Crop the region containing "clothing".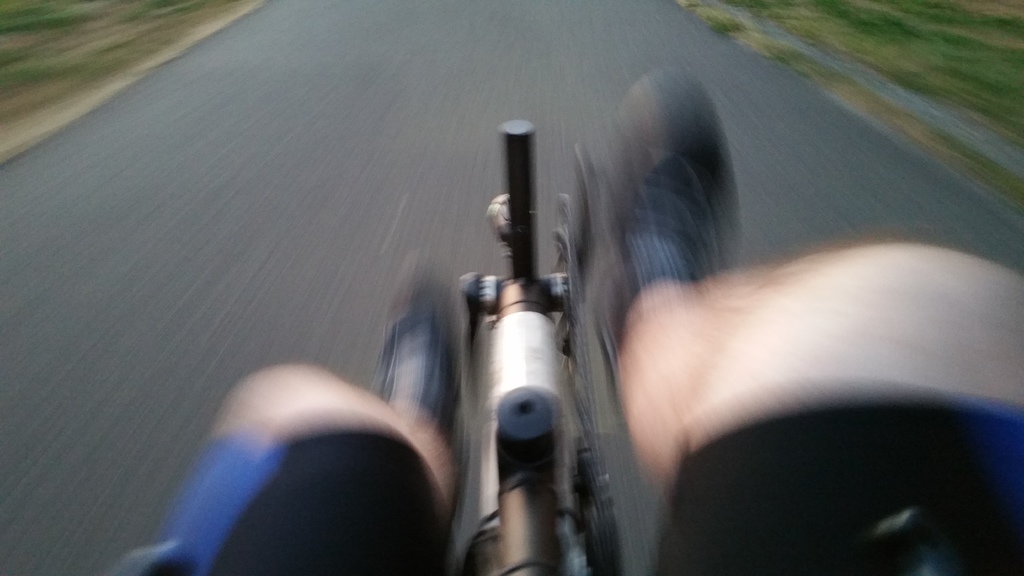
Crop region: Rect(122, 417, 450, 575).
